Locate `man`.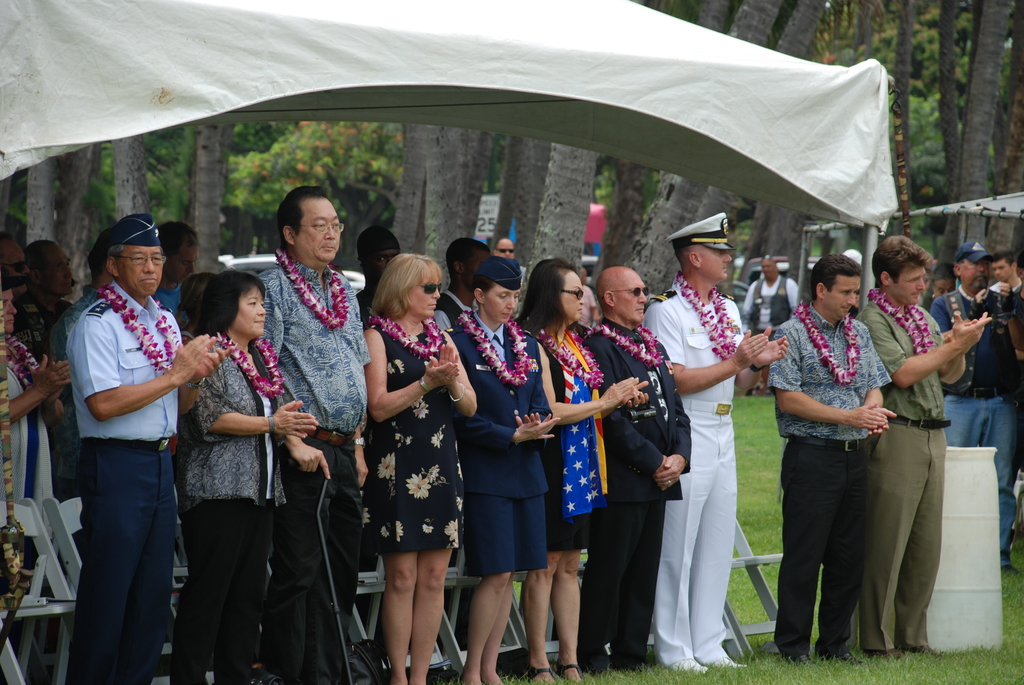
Bounding box: bbox=(24, 236, 76, 411).
